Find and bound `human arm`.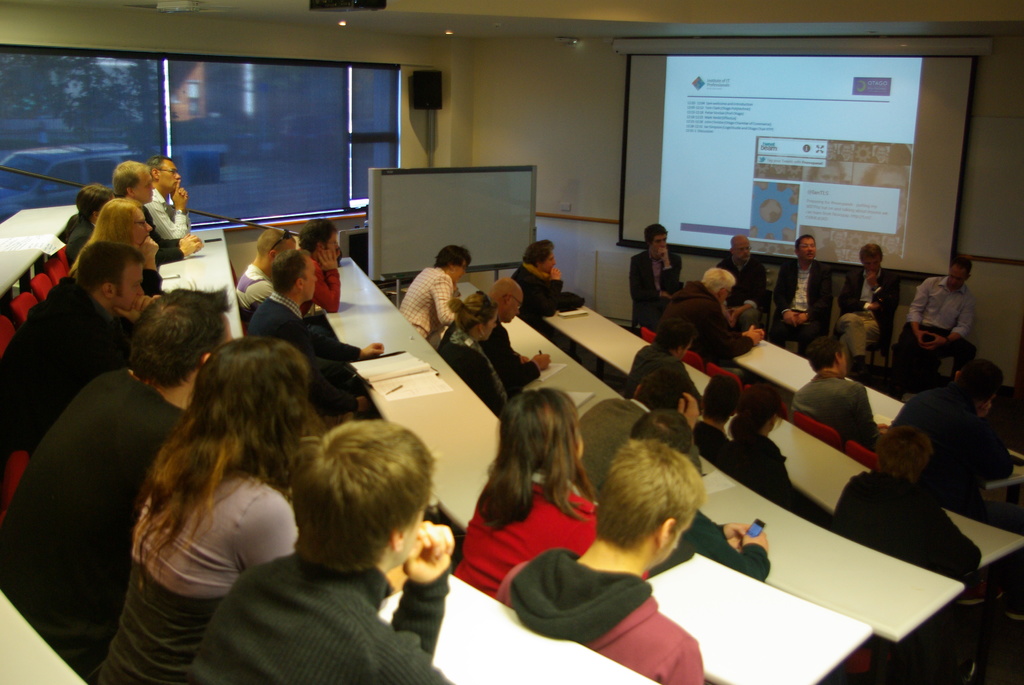
Bound: [x1=143, y1=236, x2=163, y2=299].
